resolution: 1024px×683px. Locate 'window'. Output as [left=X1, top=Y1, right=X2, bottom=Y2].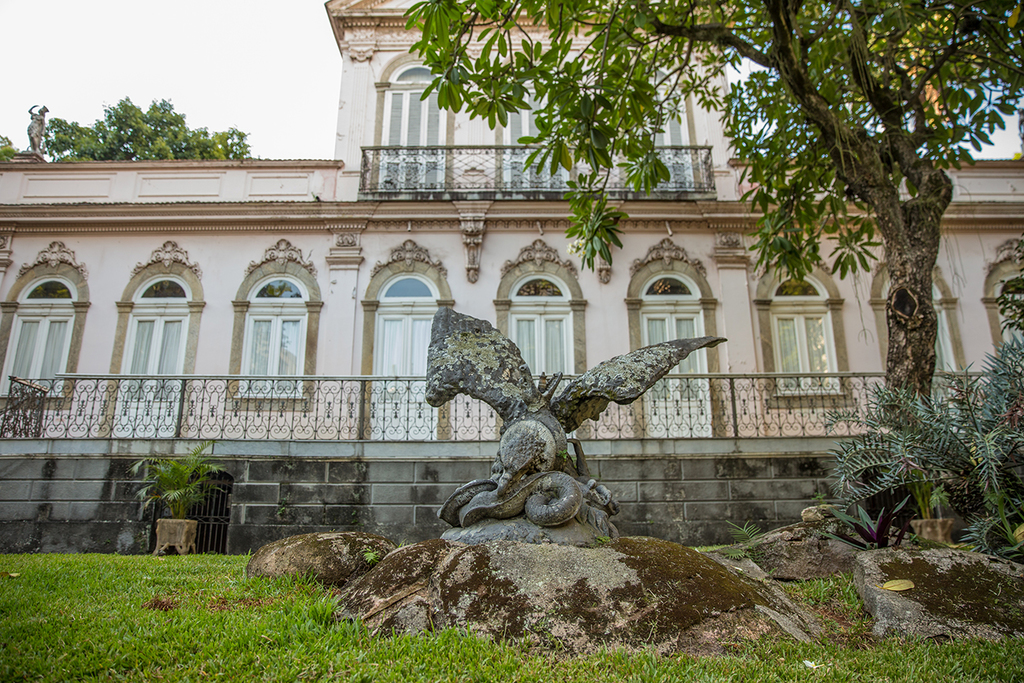
[left=754, top=252, right=853, bottom=407].
